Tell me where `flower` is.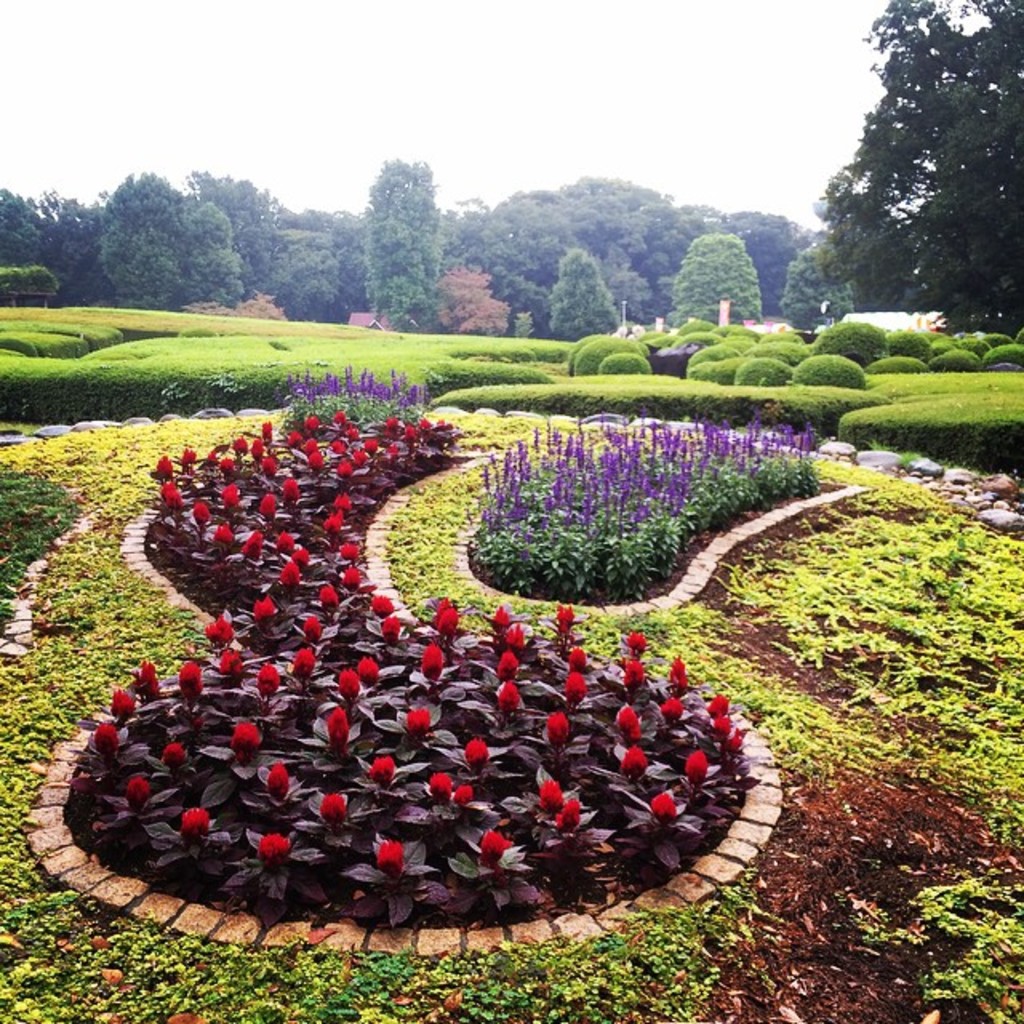
`flower` is at box=[477, 822, 510, 862].
